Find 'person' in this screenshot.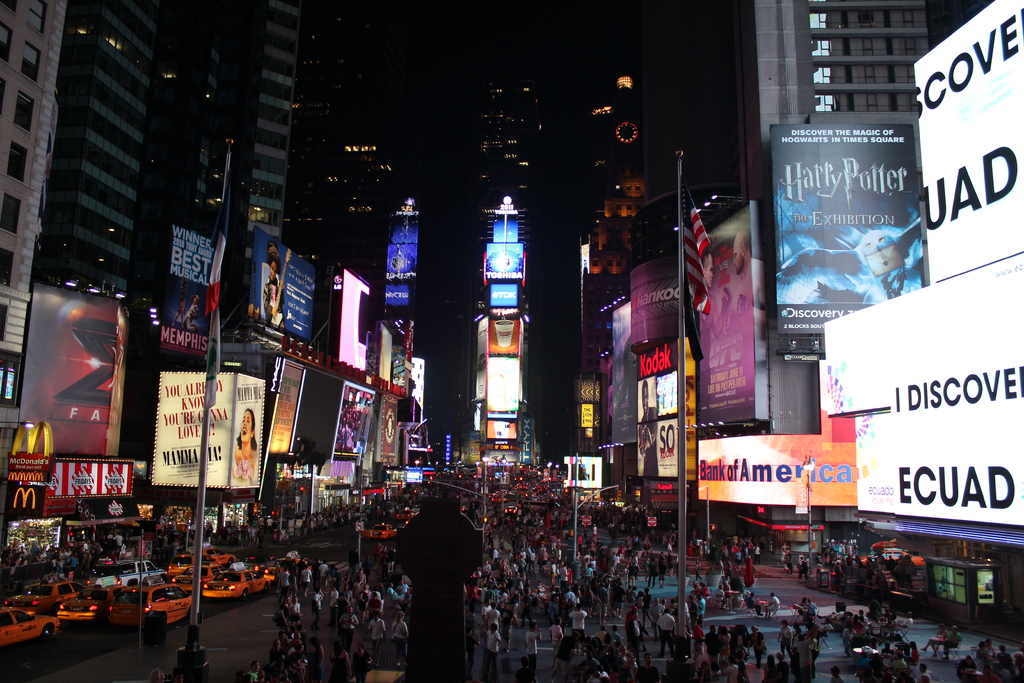
The bounding box for 'person' is 365,613,380,653.
